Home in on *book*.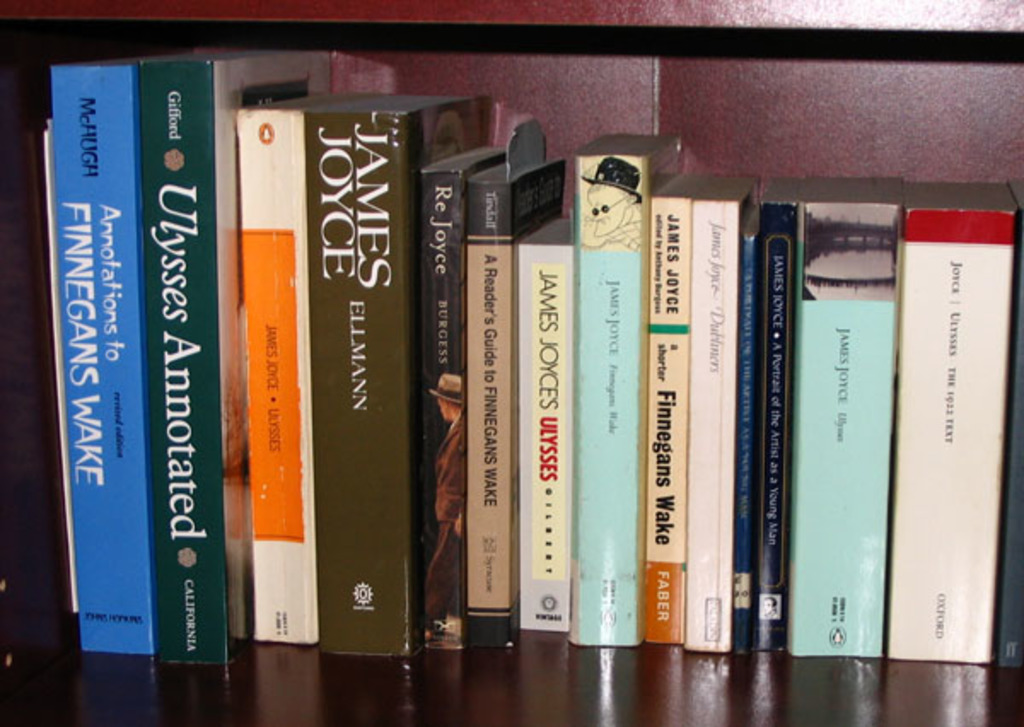
Homed in at rect(416, 138, 510, 647).
